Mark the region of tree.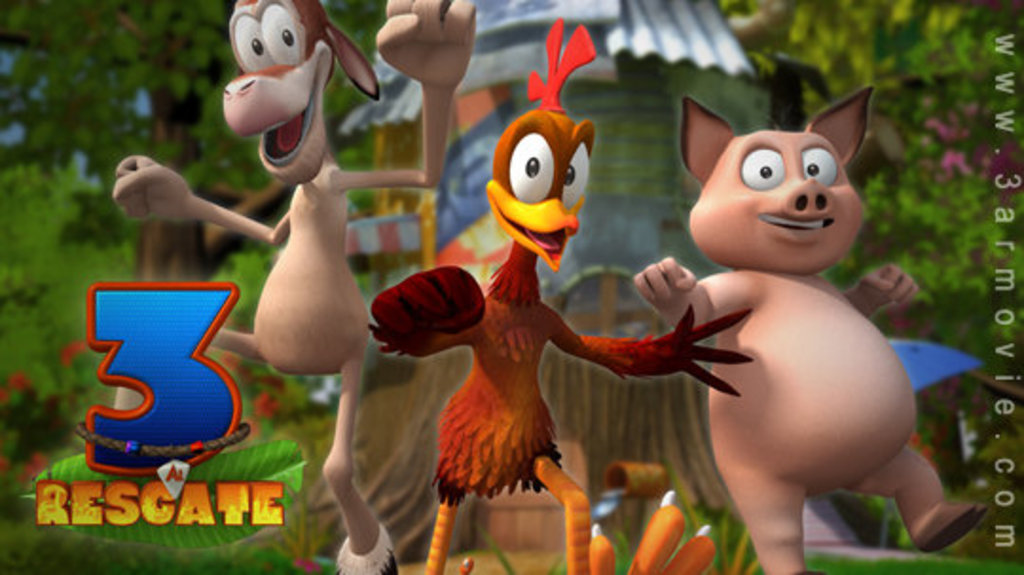
Region: (0,8,311,273).
